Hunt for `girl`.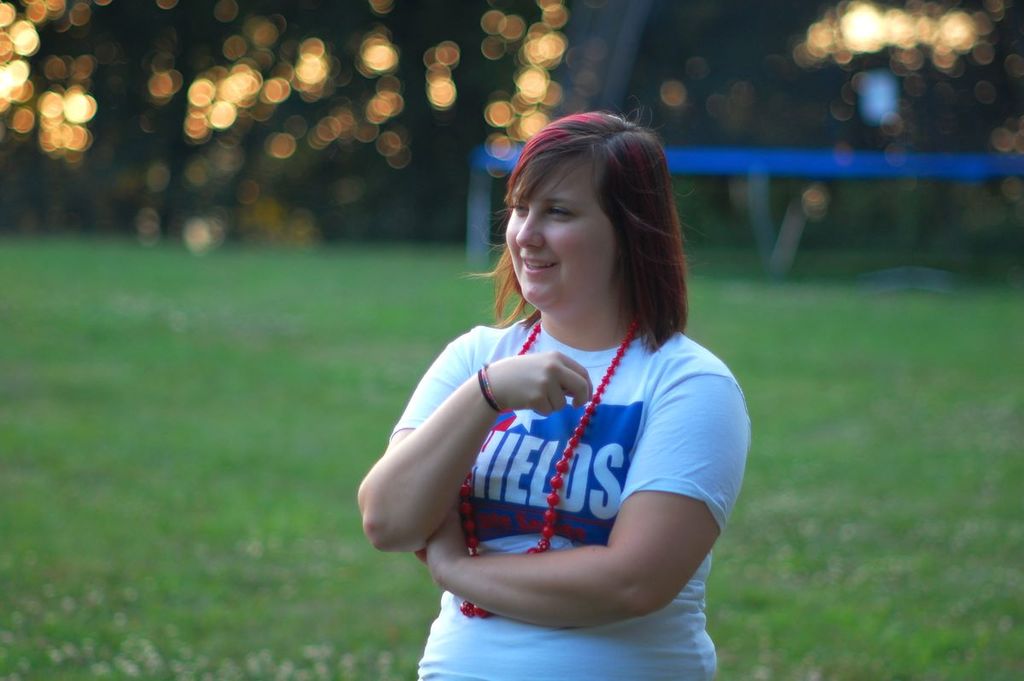
Hunted down at 359:127:744:680.
